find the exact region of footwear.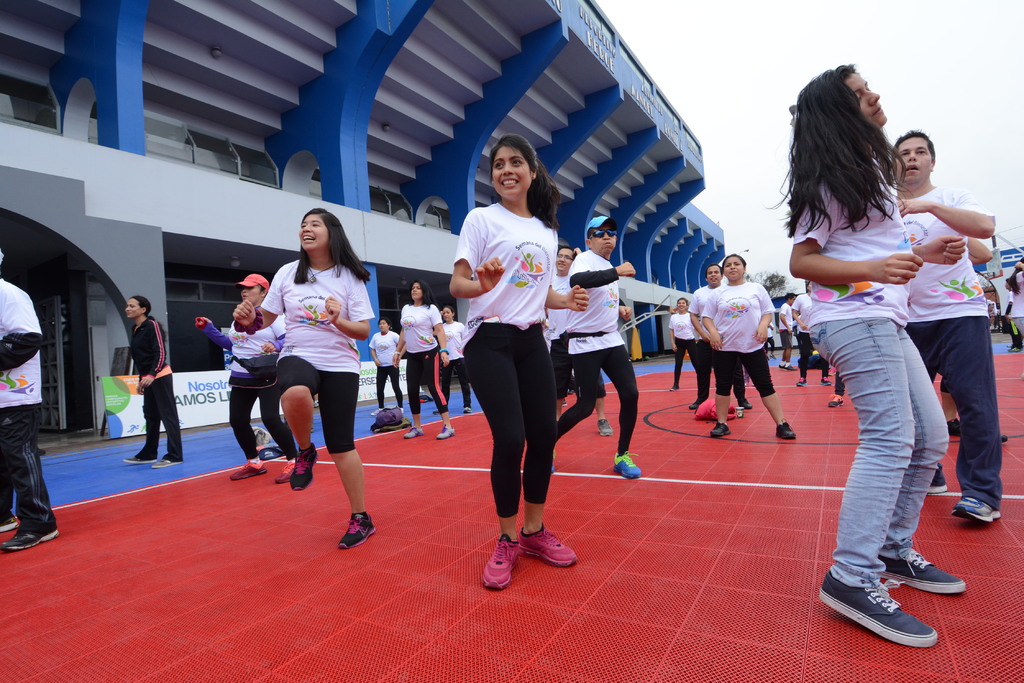
Exact region: x1=706, y1=422, x2=731, y2=438.
